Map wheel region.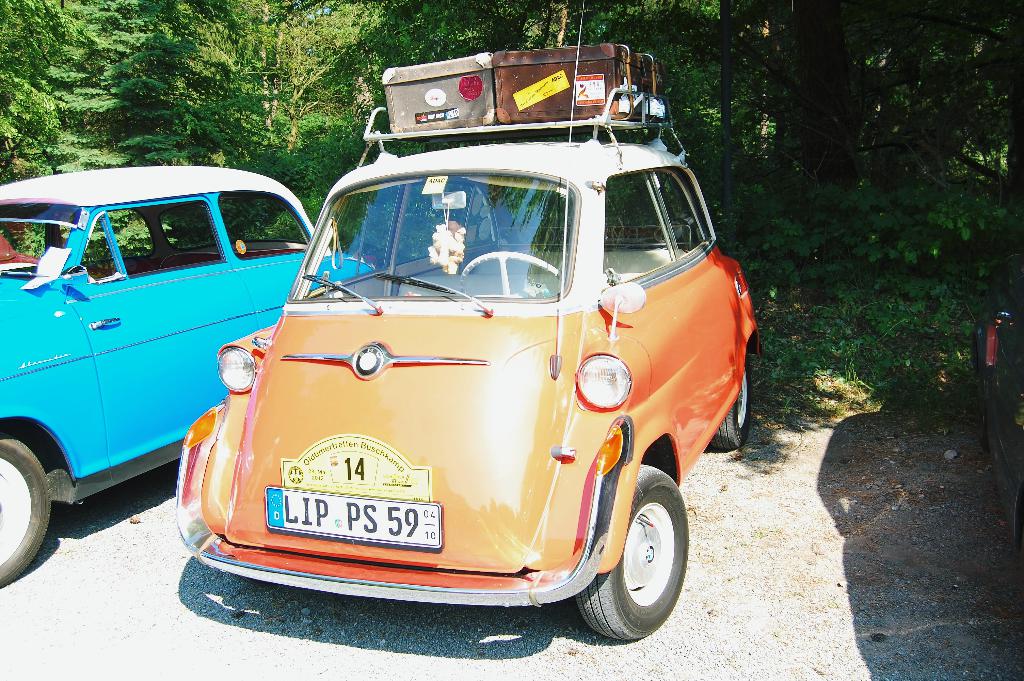
Mapped to box(590, 462, 691, 651).
